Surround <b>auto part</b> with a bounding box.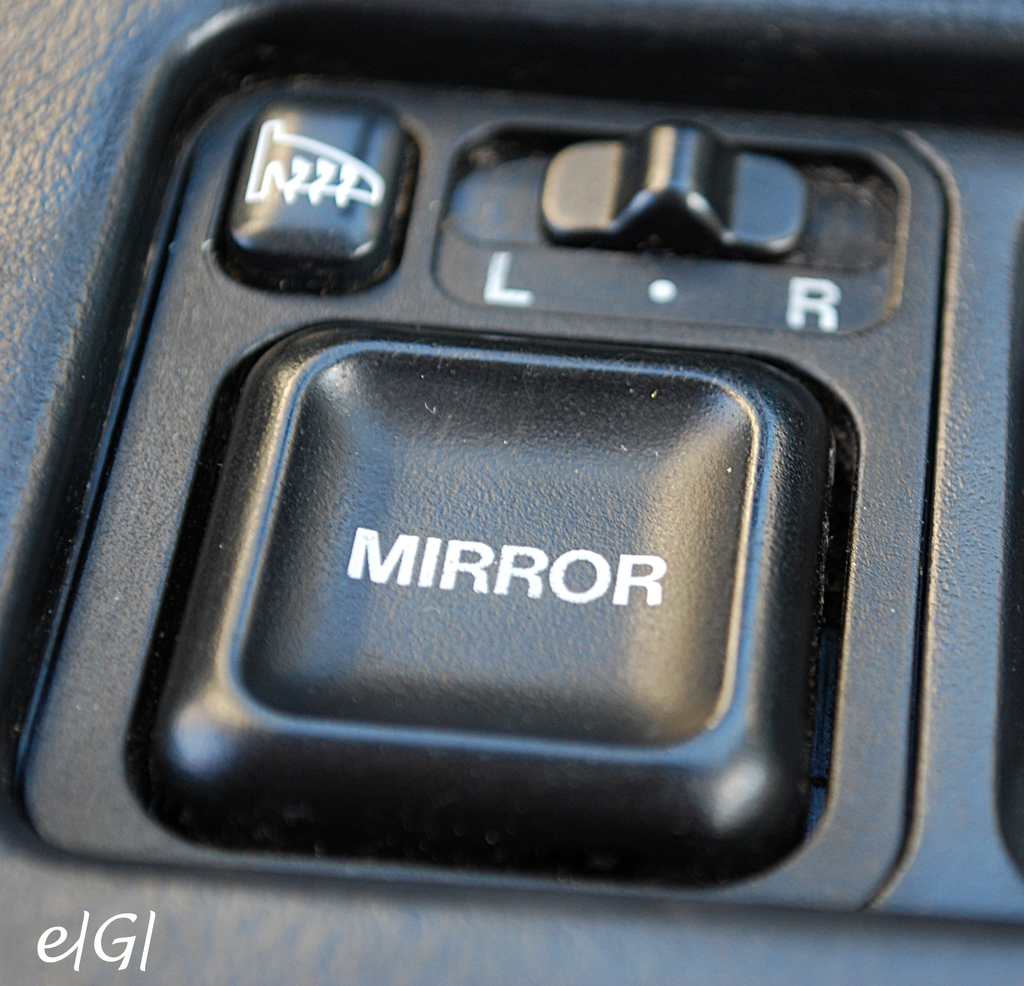
bbox=[0, 0, 1023, 985].
